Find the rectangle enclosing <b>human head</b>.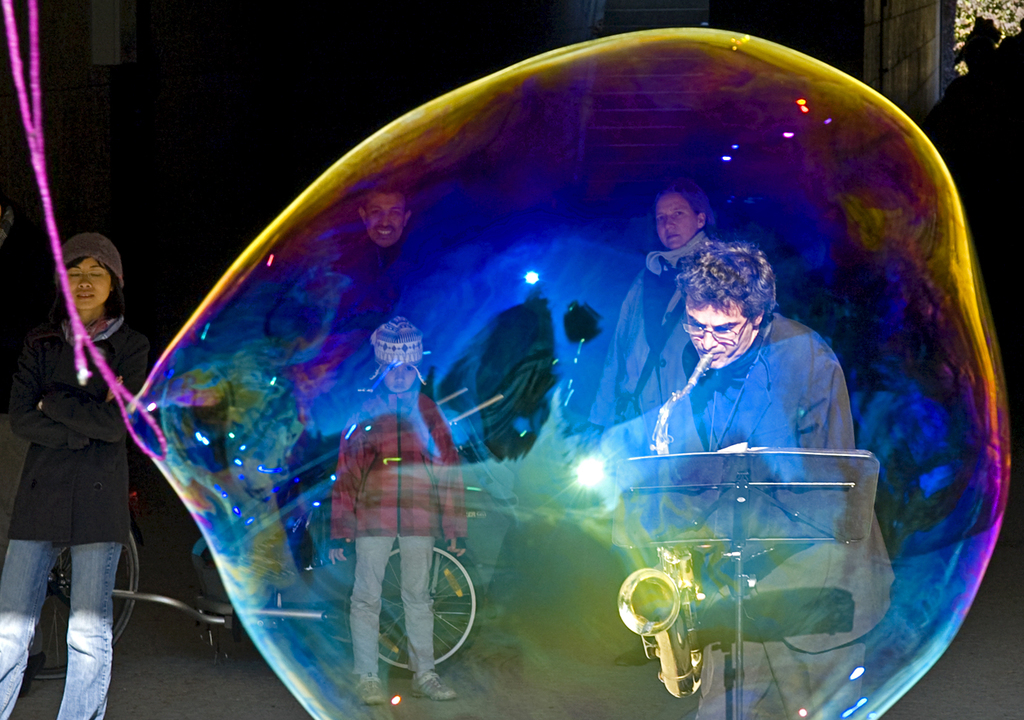
[left=677, top=228, right=789, bottom=371].
